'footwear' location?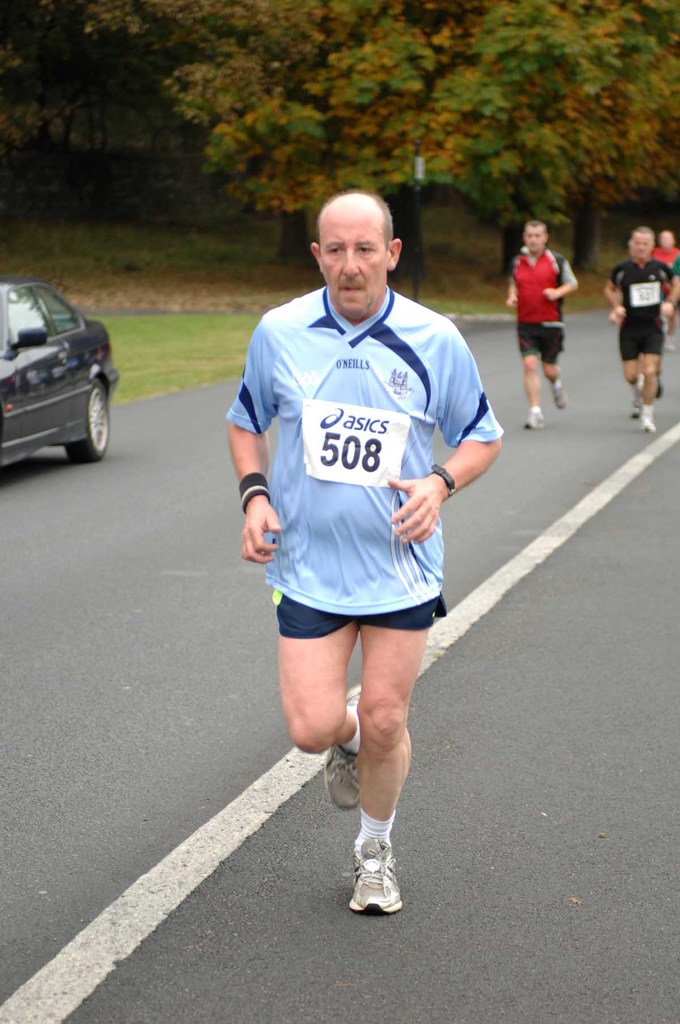
region(626, 392, 651, 415)
